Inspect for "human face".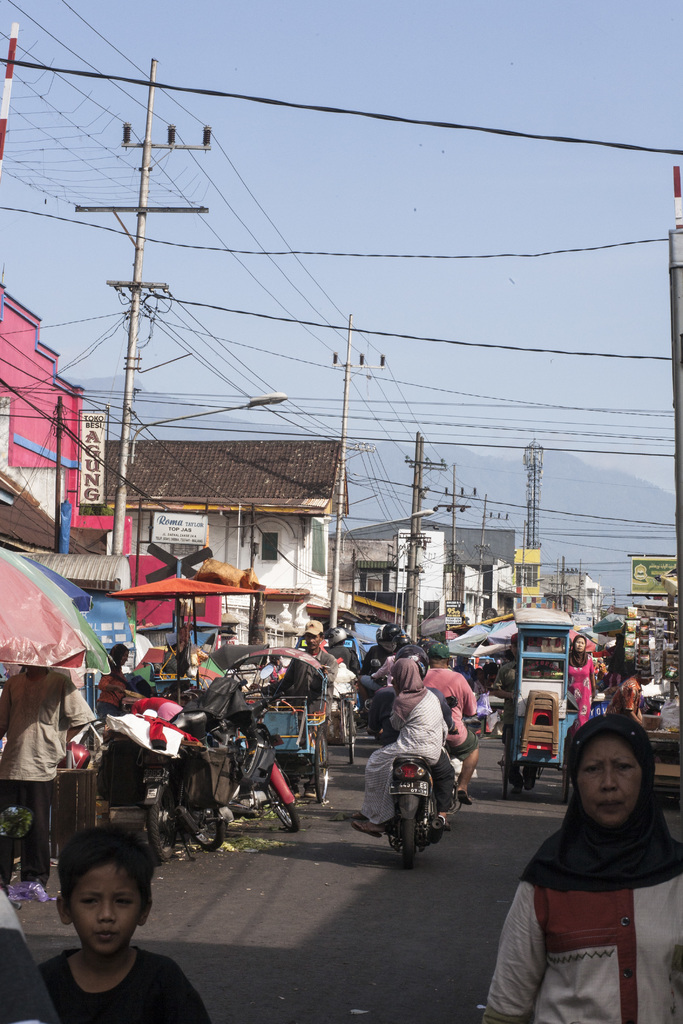
Inspection: crop(67, 858, 141, 956).
